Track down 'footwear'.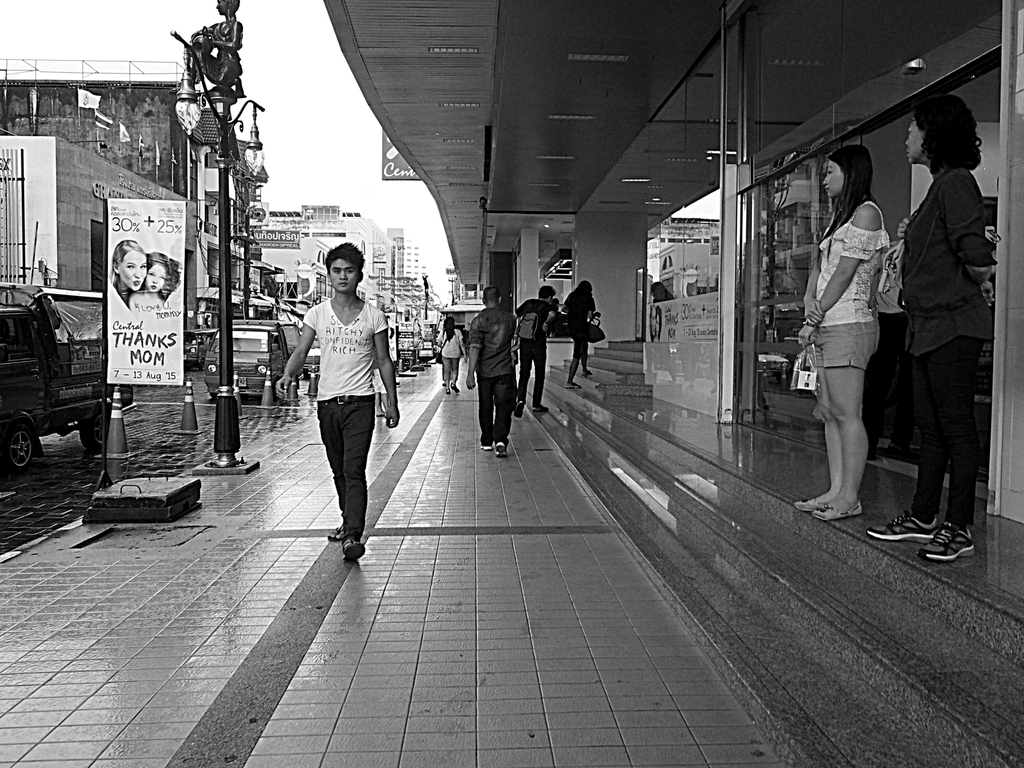
Tracked to {"x1": 863, "y1": 511, "x2": 938, "y2": 542}.
